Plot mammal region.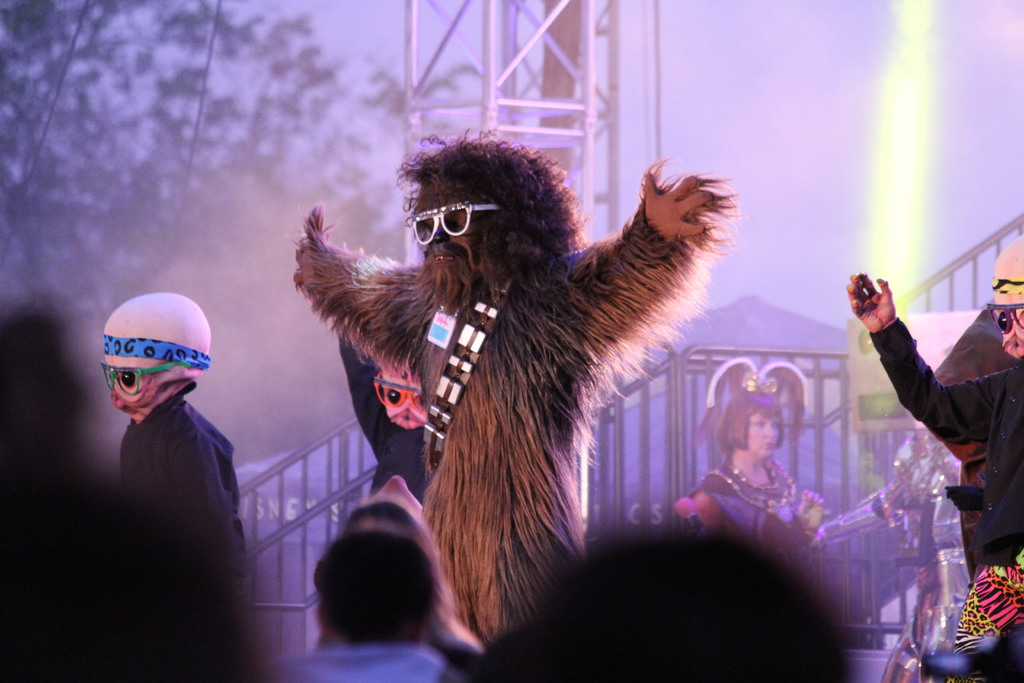
Plotted at crop(278, 536, 448, 682).
